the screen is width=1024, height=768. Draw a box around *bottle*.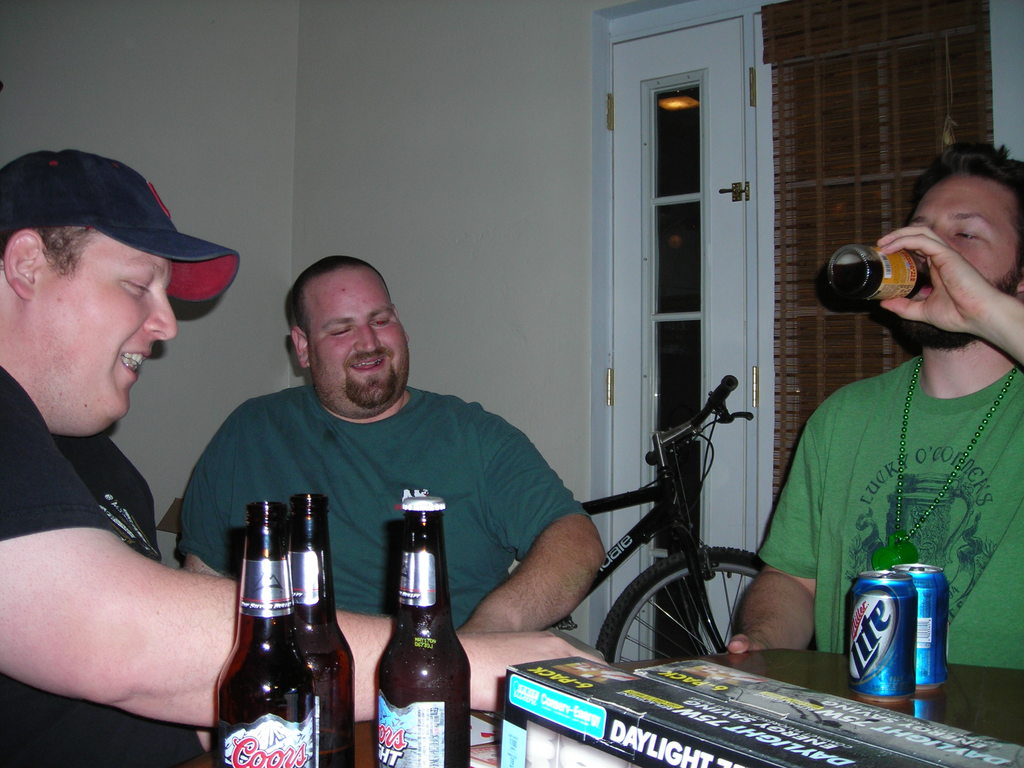
[282, 481, 361, 757].
